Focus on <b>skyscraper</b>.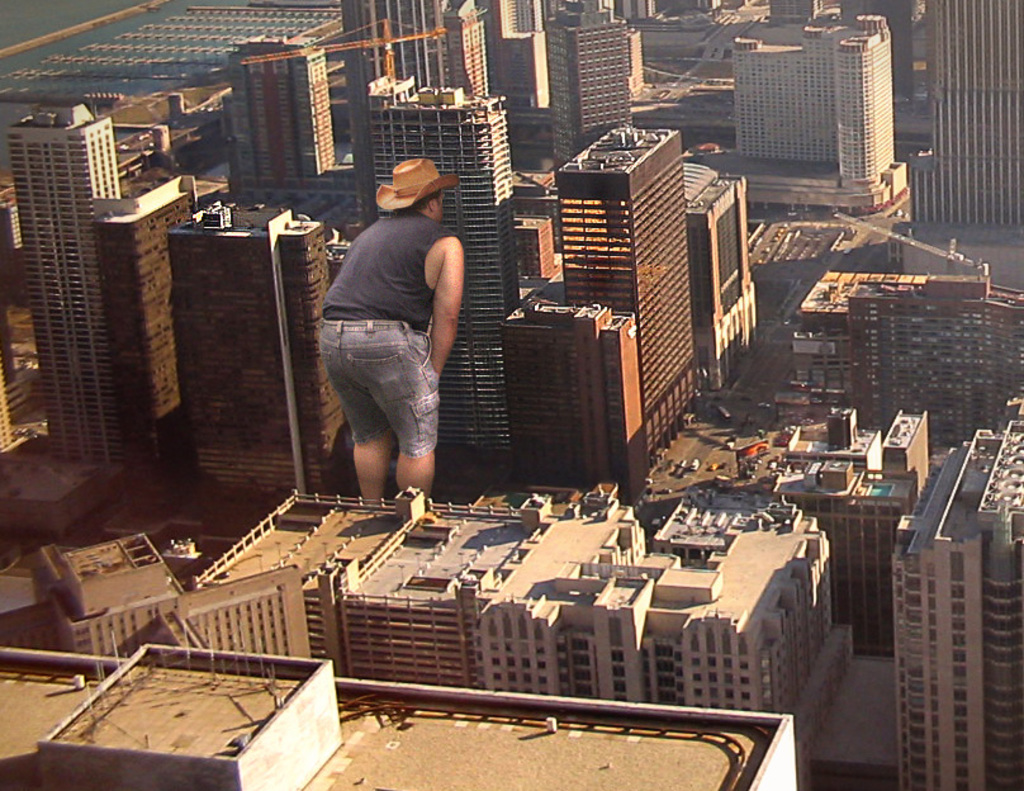
Focused at (left=177, top=198, right=328, bottom=486).
